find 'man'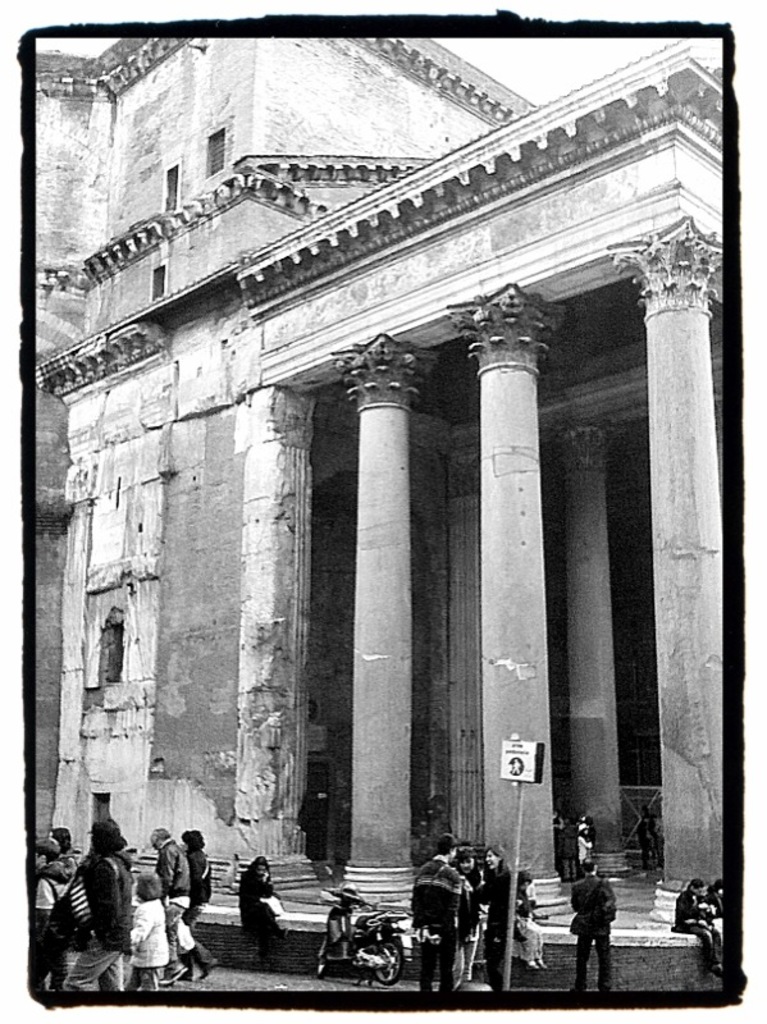
BBox(31, 838, 68, 972)
